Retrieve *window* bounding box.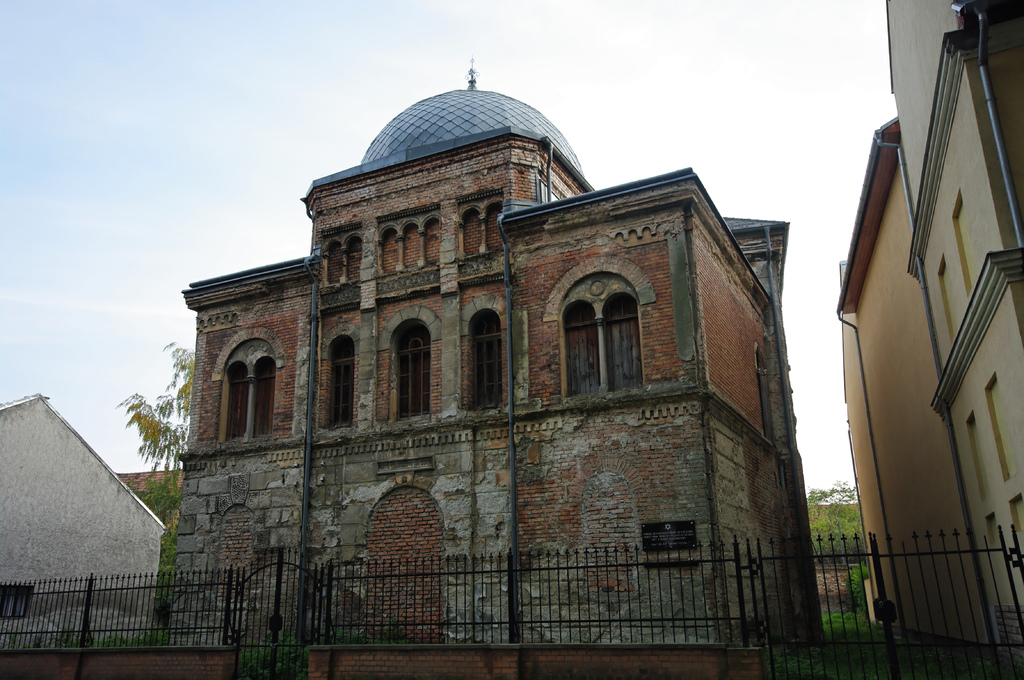
Bounding box: 468,307,504,411.
